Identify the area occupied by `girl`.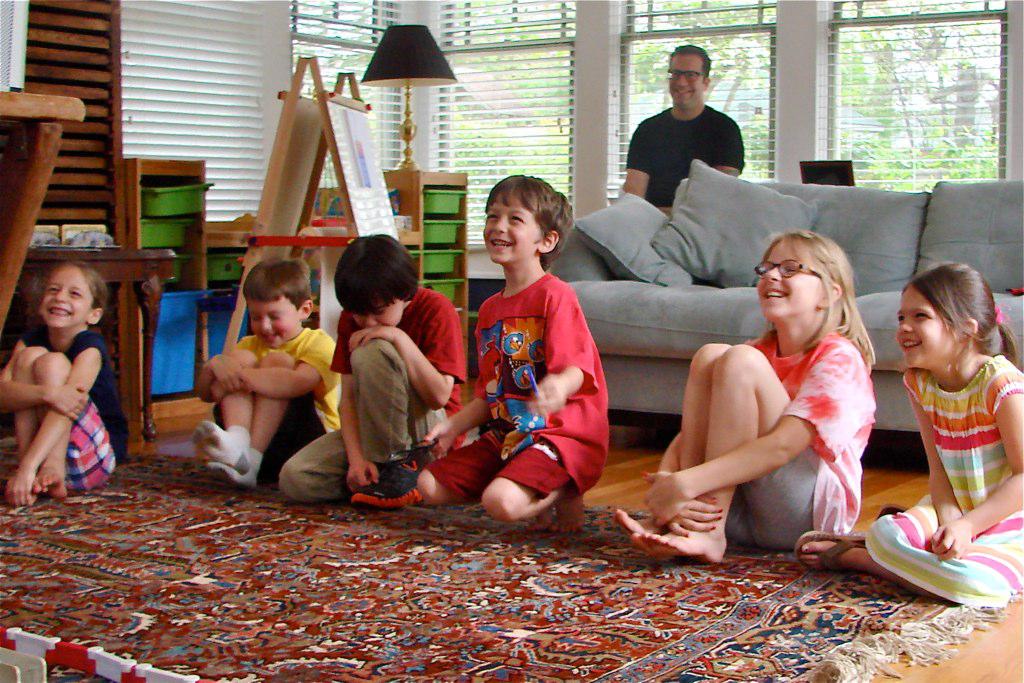
Area: 797, 262, 1023, 617.
